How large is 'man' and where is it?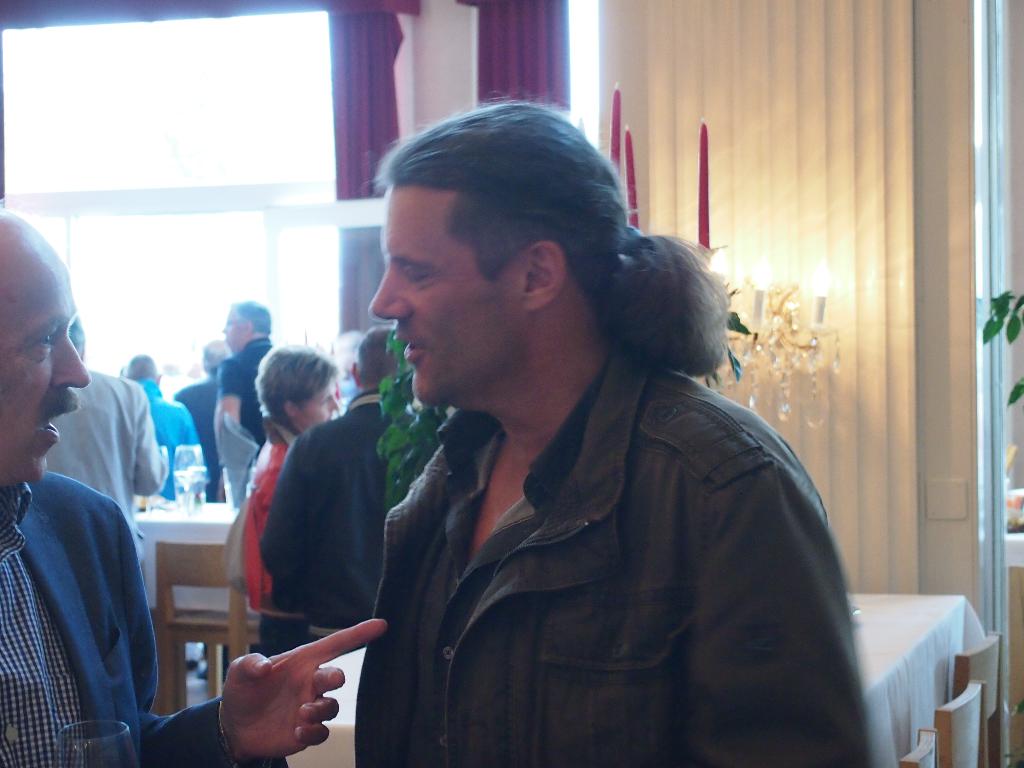
Bounding box: x1=259, y1=324, x2=414, y2=646.
